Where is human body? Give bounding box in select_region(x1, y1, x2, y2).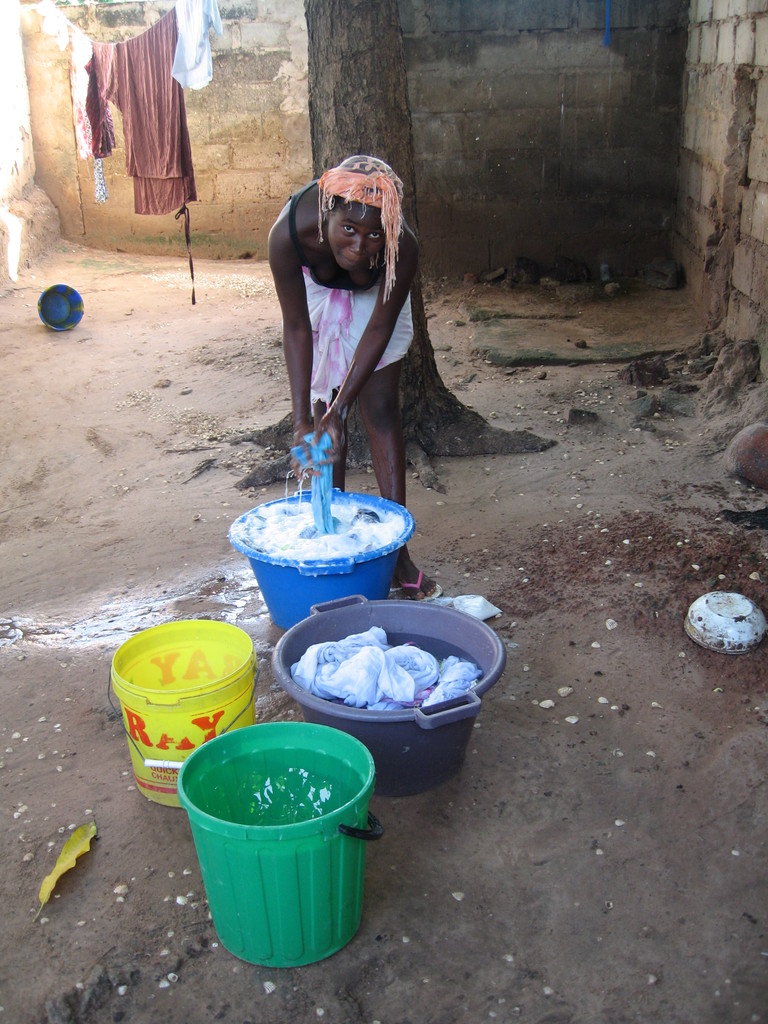
select_region(266, 150, 417, 504).
